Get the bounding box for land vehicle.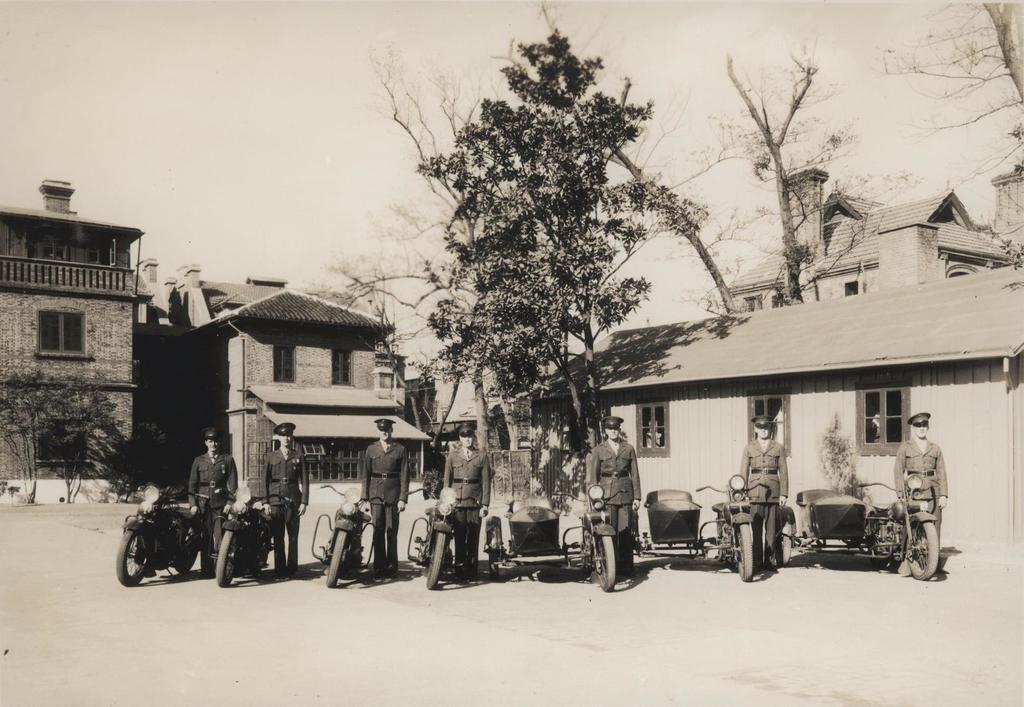
212 485 297 588.
